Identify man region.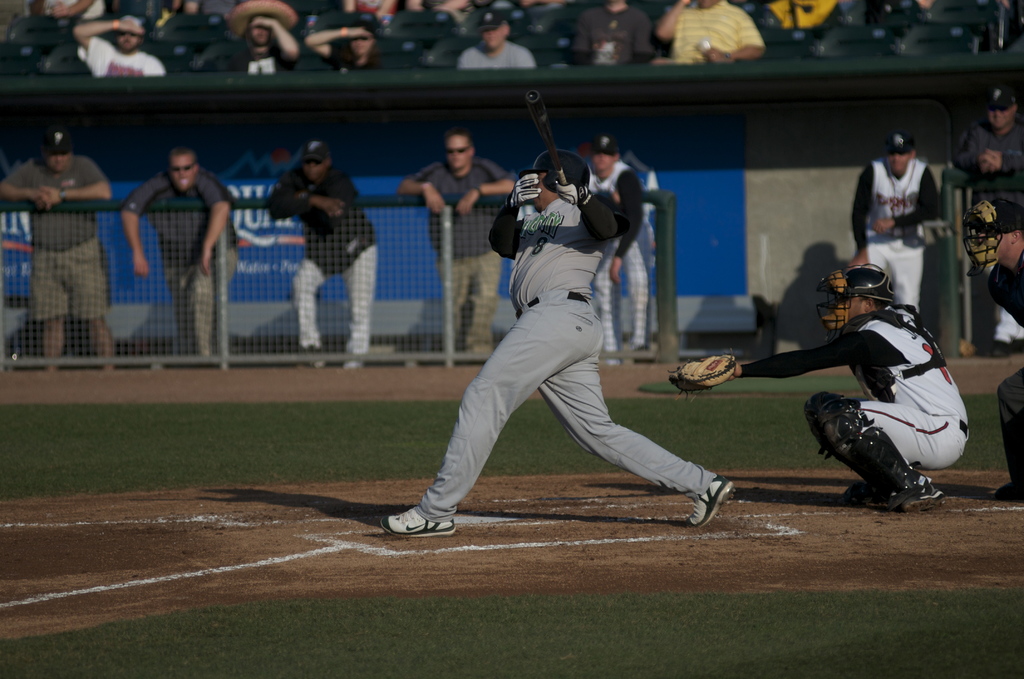
Region: x1=585 y1=131 x2=653 y2=366.
